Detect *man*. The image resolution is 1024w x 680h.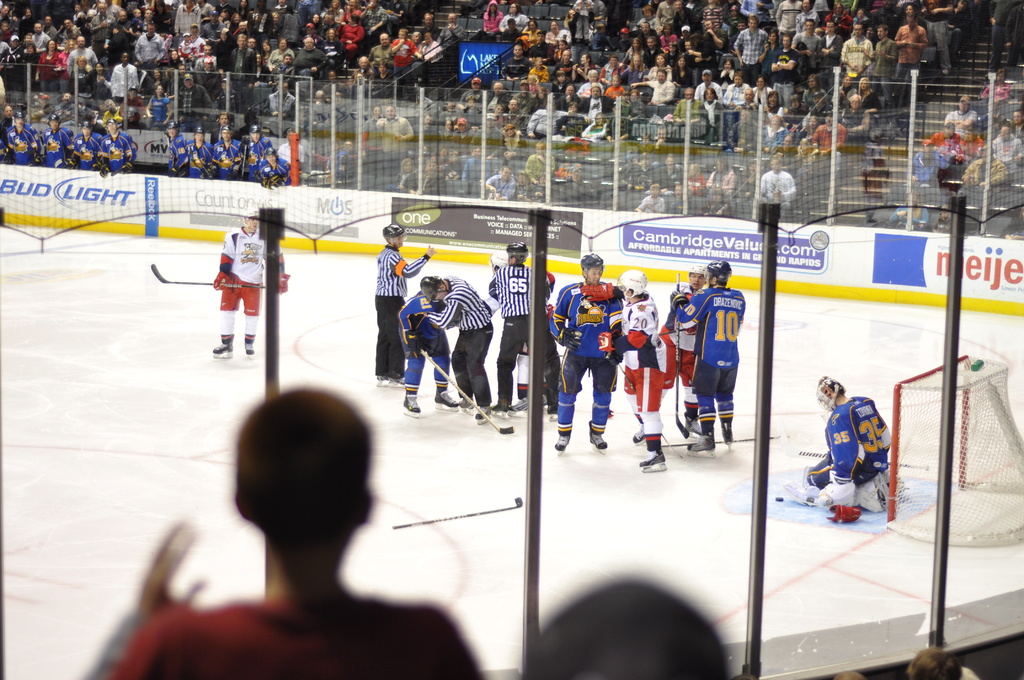
<bbox>68, 120, 102, 169</bbox>.
